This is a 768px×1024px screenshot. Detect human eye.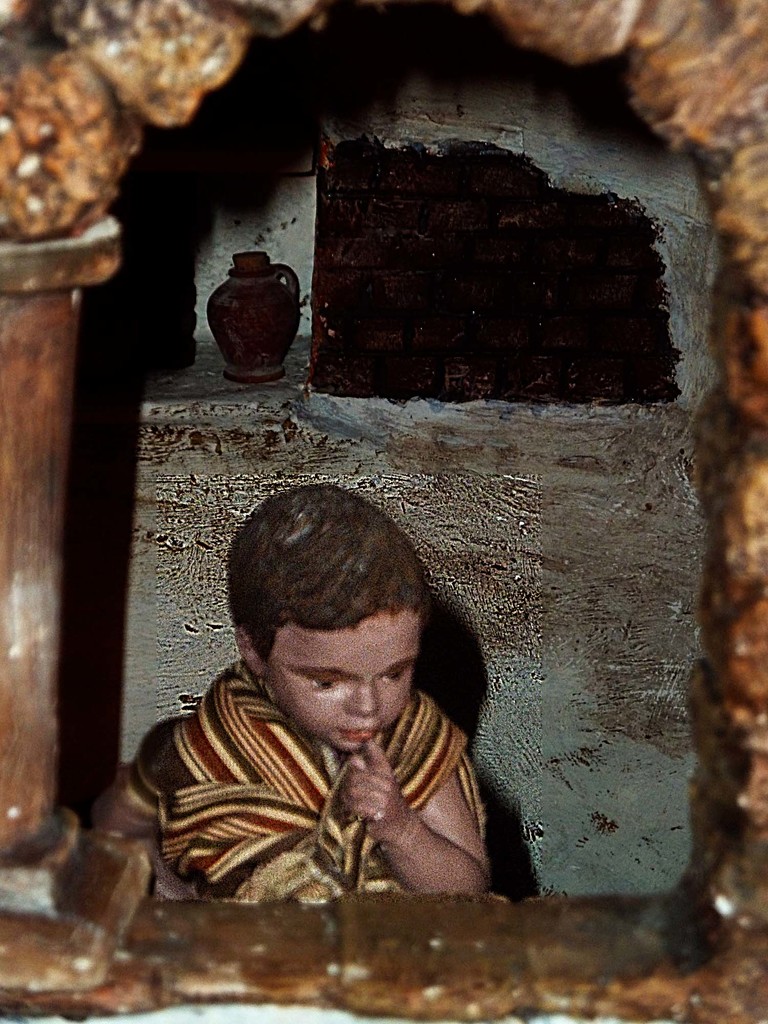
crop(305, 674, 341, 695).
